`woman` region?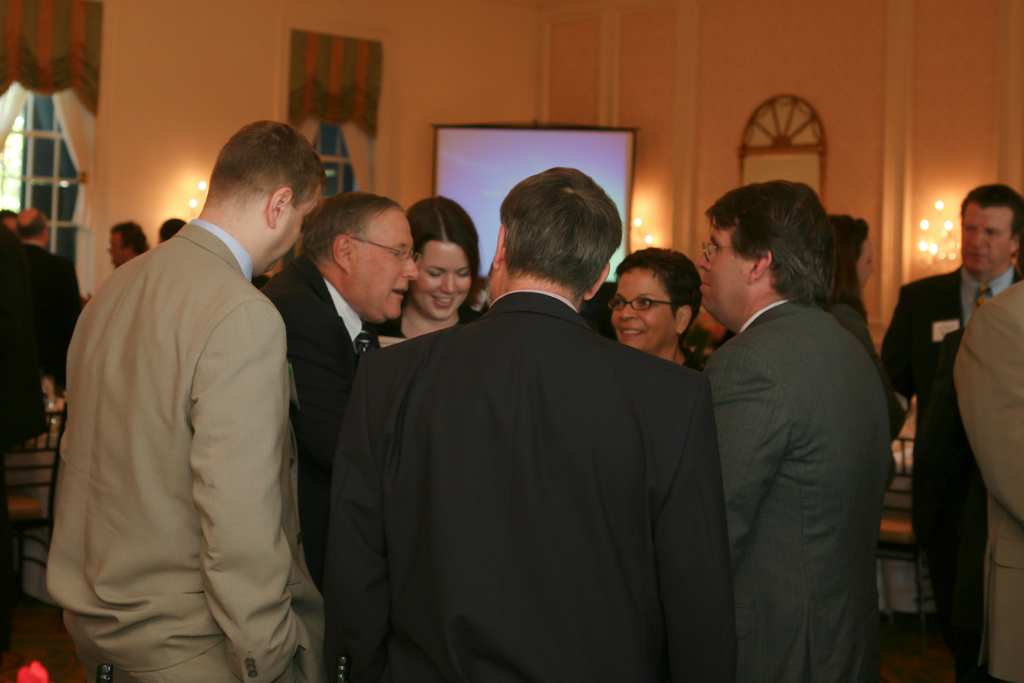
(x1=372, y1=195, x2=493, y2=347)
